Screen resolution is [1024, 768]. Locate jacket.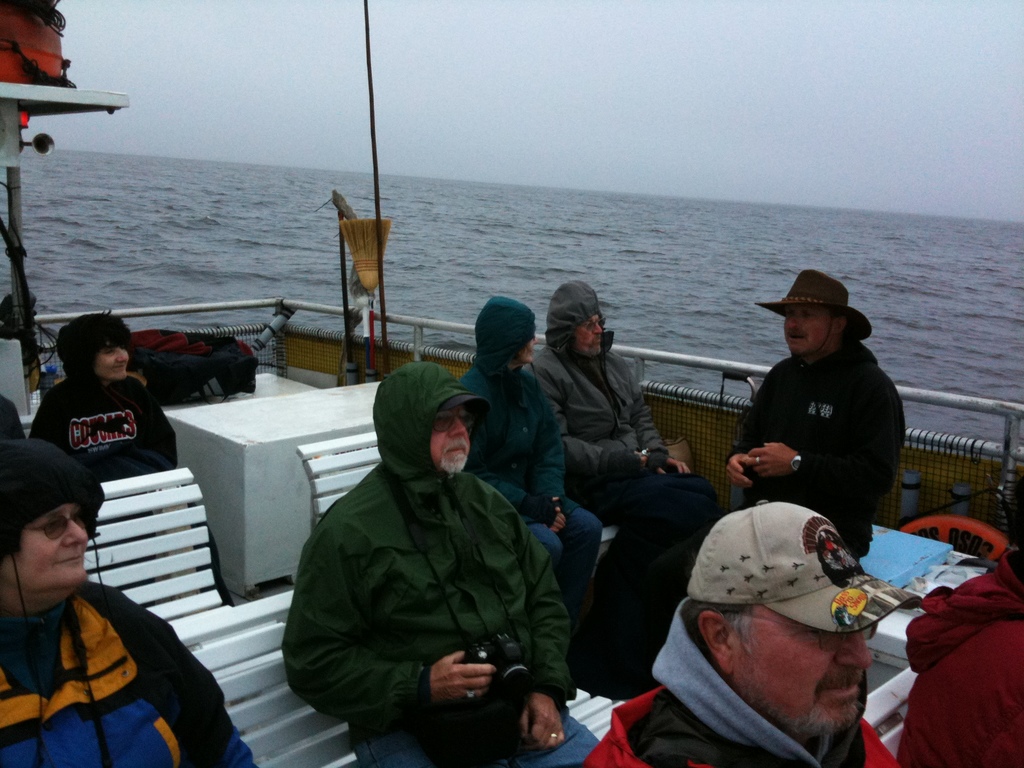
BBox(263, 337, 588, 740).
